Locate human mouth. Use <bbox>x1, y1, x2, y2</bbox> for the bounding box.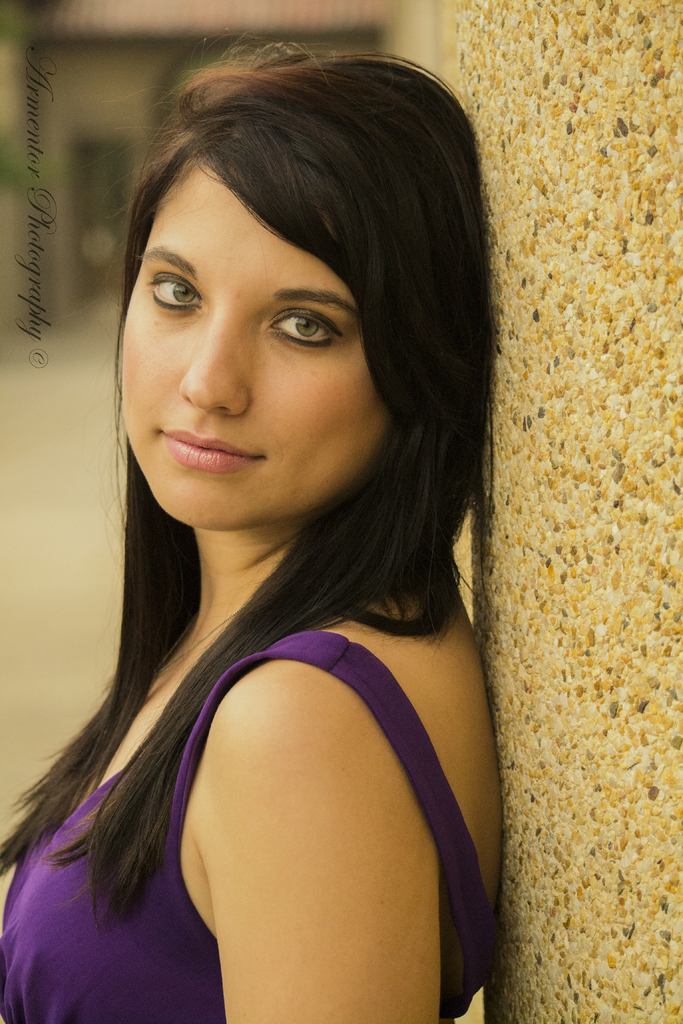
<bbox>142, 424, 281, 482</bbox>.
